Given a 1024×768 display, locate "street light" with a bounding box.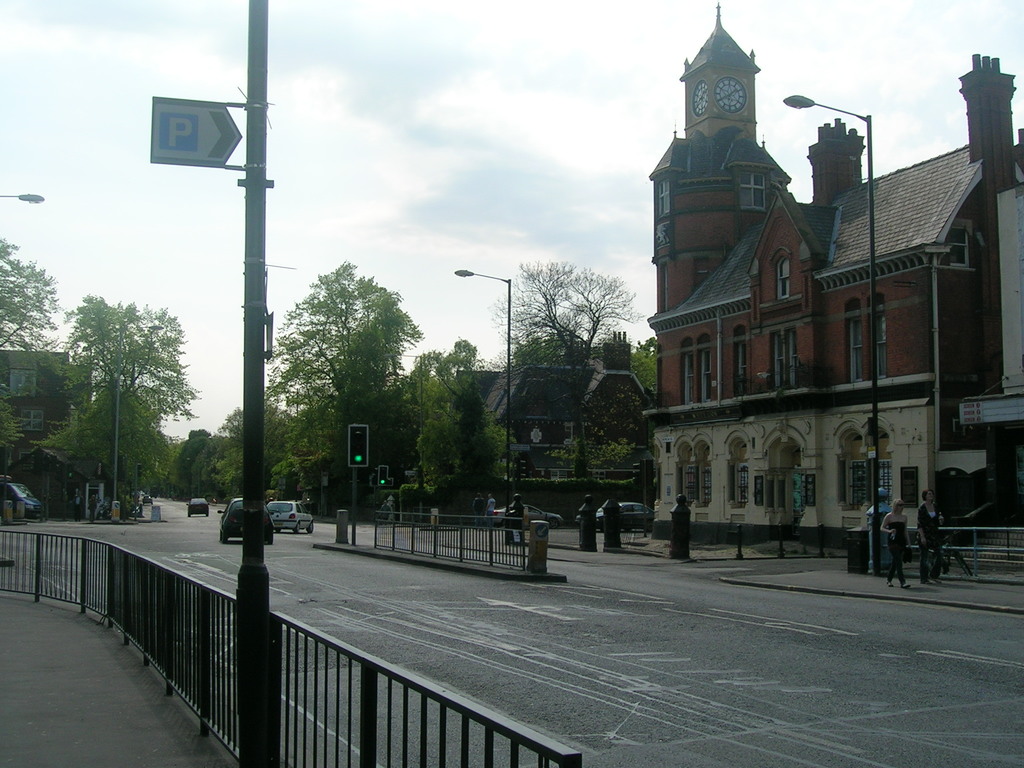
Located: <bbox>775, 88, 881, 581</bbox>.
